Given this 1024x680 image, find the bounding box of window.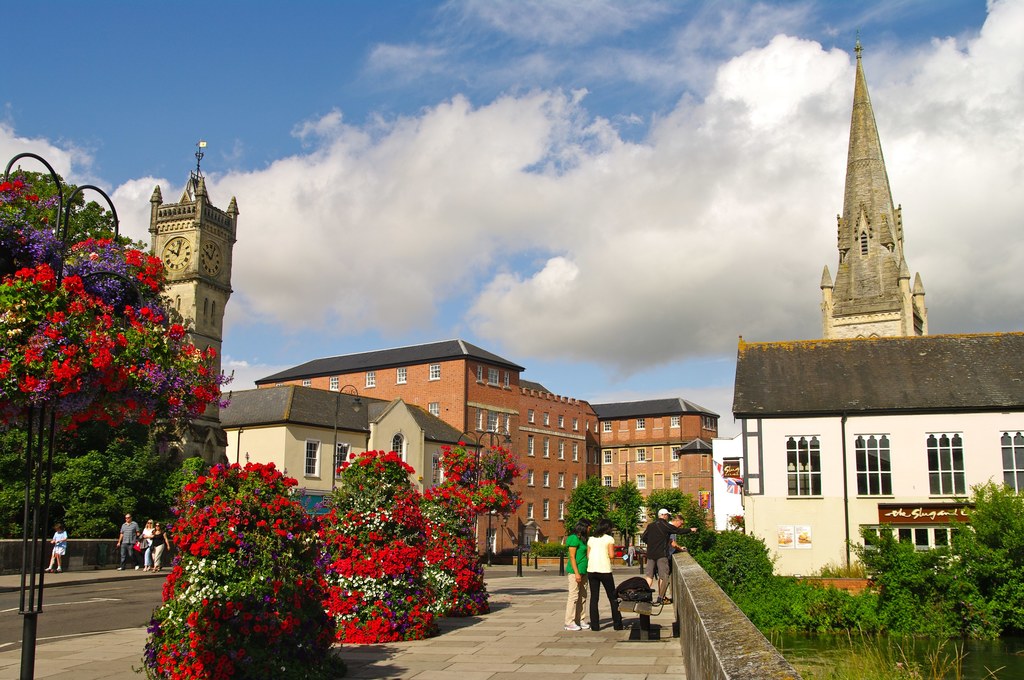
BBox(541, 466, 555, 492).
